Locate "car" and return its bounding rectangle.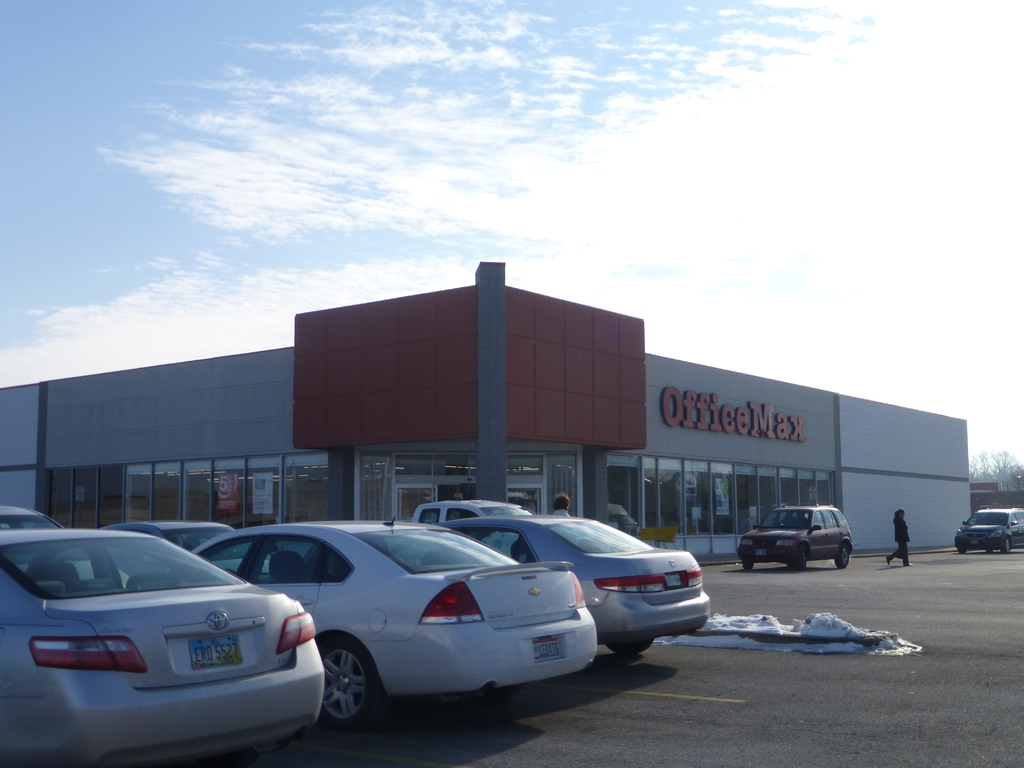
bbox=(102, 521, 277, 577).
